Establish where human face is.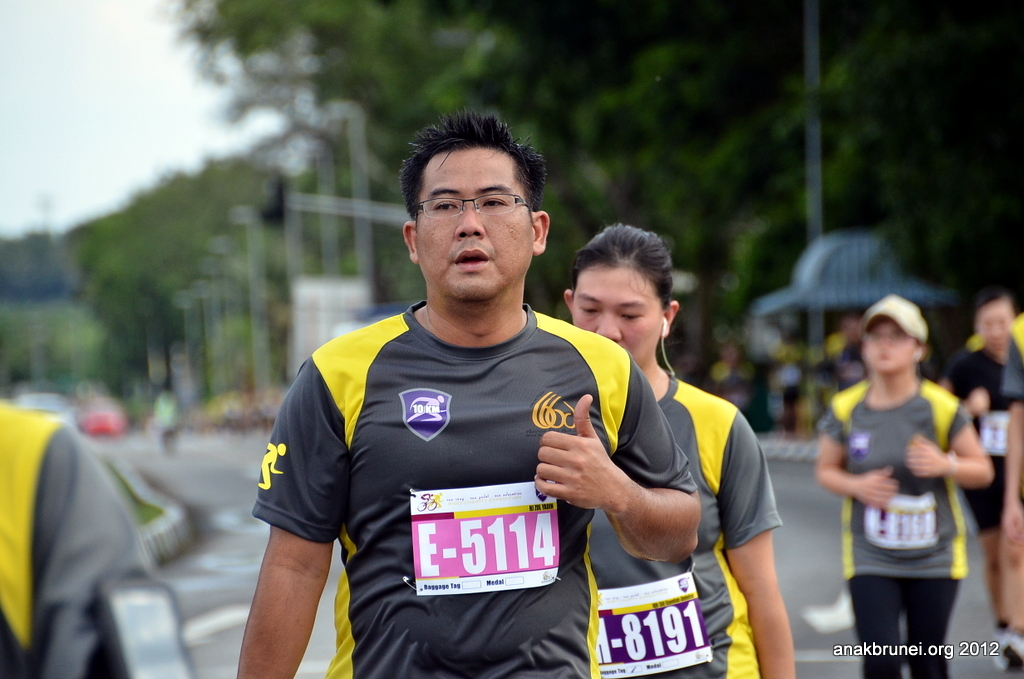
Established at BBox(572, 266, 666, 364).
